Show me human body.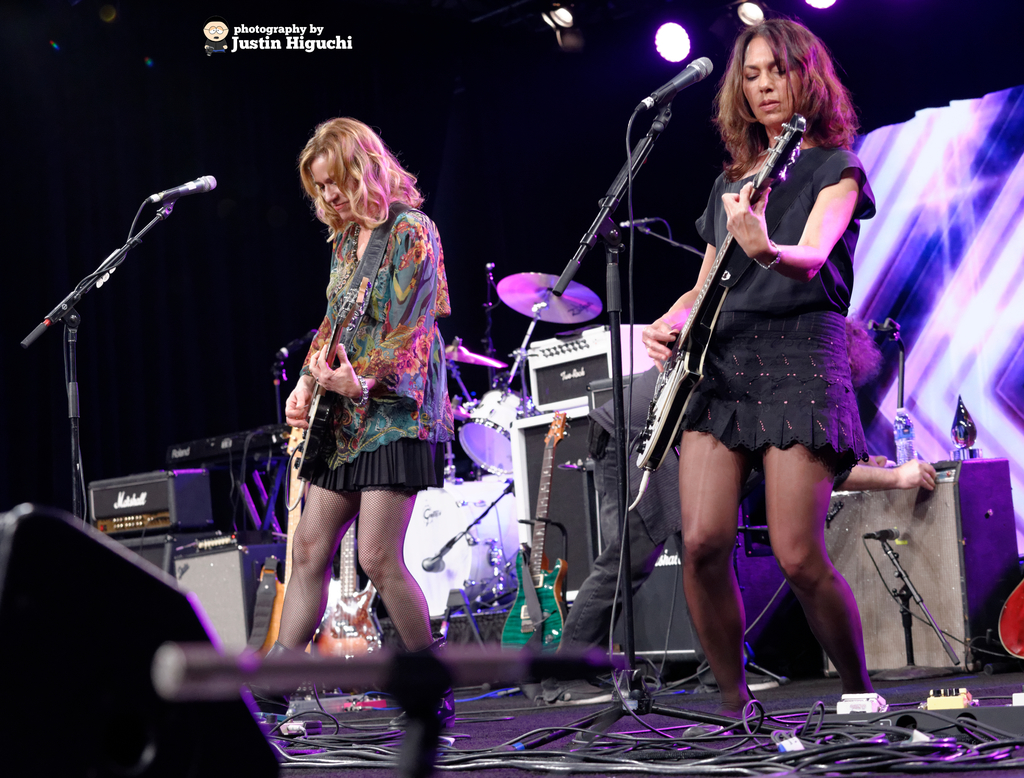
human body is here: bbox=[244, 120, 452, 710].
